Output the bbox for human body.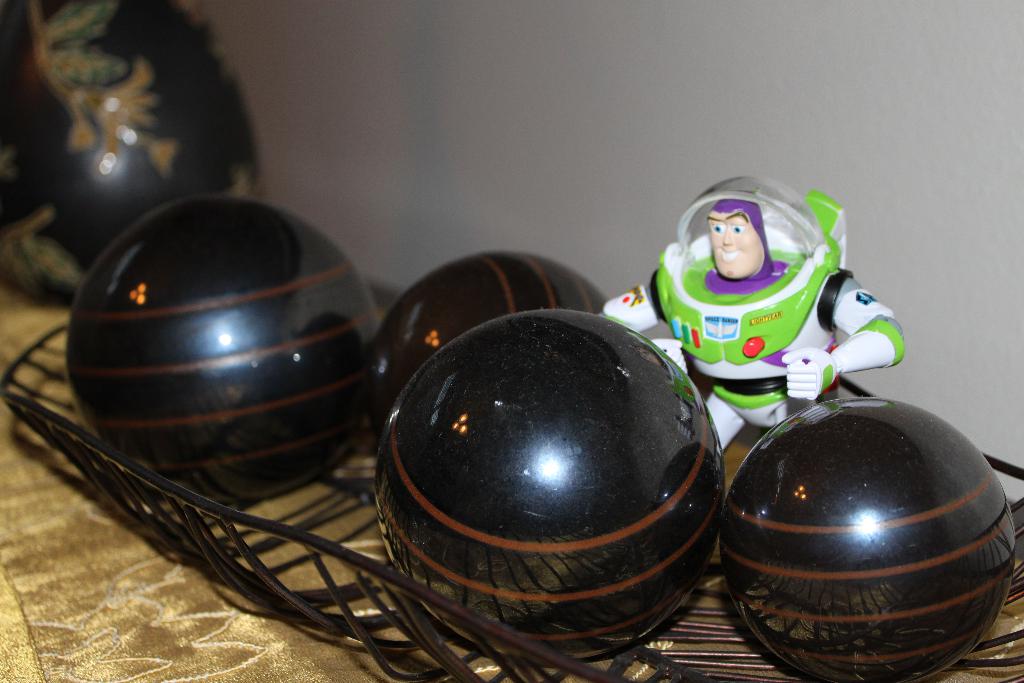
crop(605, 194, 908, 456).
